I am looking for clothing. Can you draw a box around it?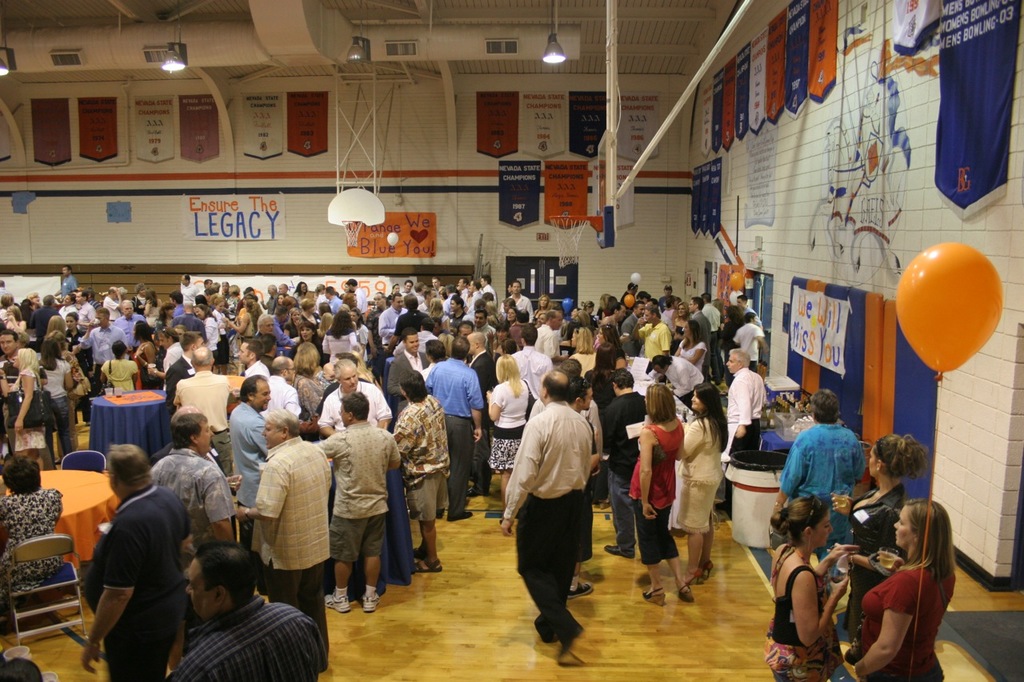
Sure, the bounding box is (left=506, top=384, right=604, bottom=636).
